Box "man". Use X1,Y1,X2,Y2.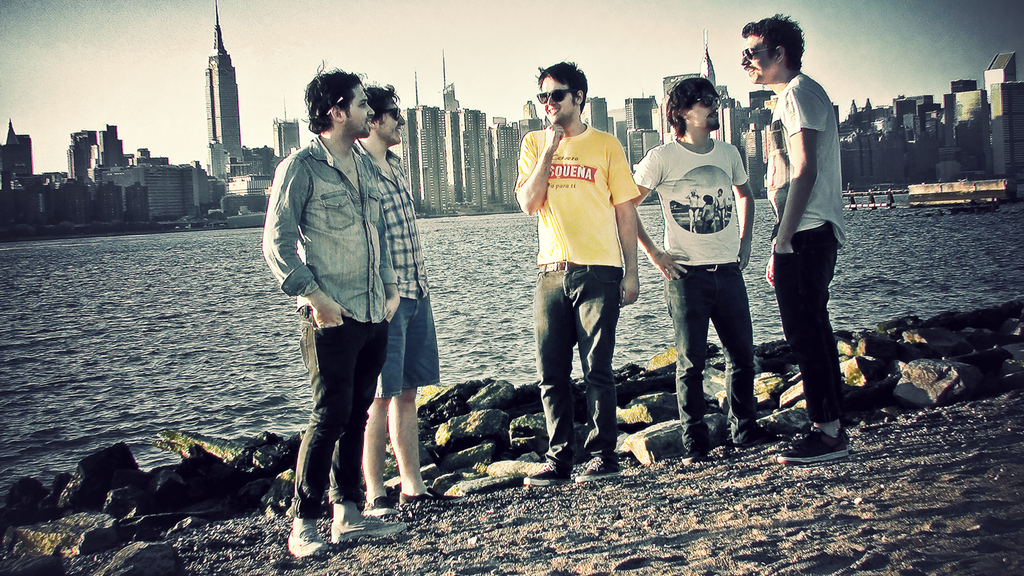
511,56,647,490.
